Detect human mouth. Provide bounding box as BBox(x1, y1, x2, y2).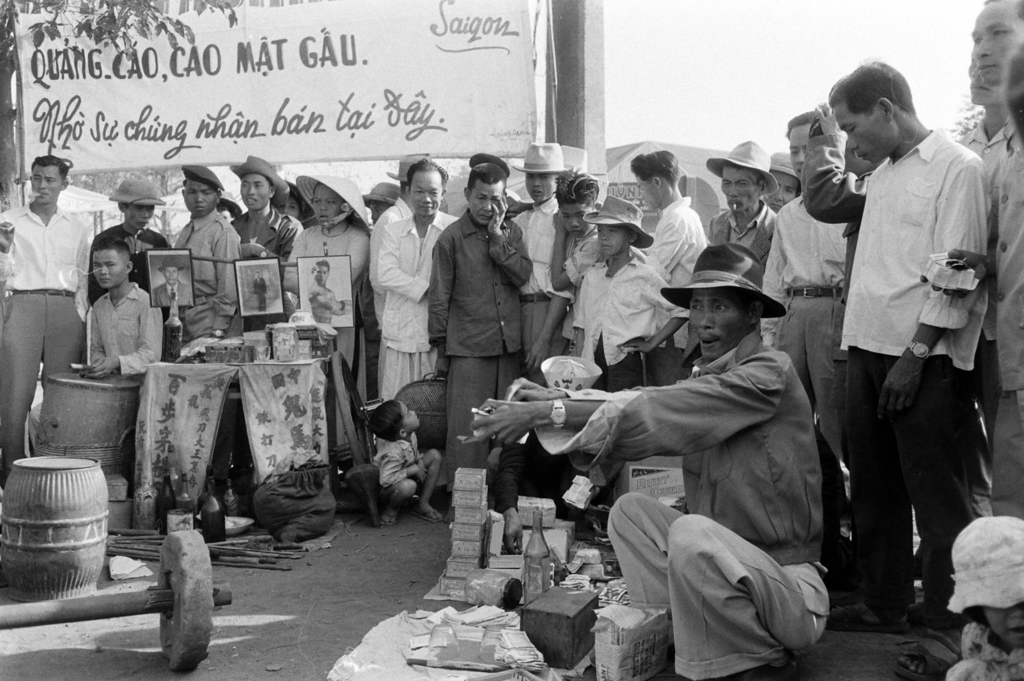
BBox(536, 193, 541, 195).
